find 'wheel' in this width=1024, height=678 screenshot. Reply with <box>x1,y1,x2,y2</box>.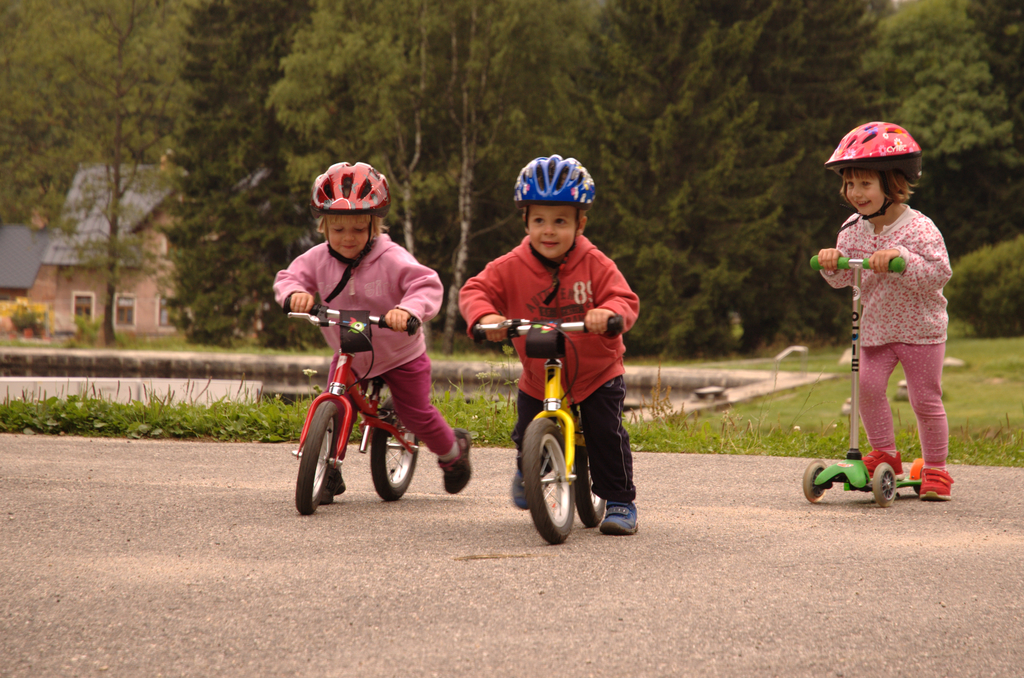
<box>519,414,573,547</box>.
